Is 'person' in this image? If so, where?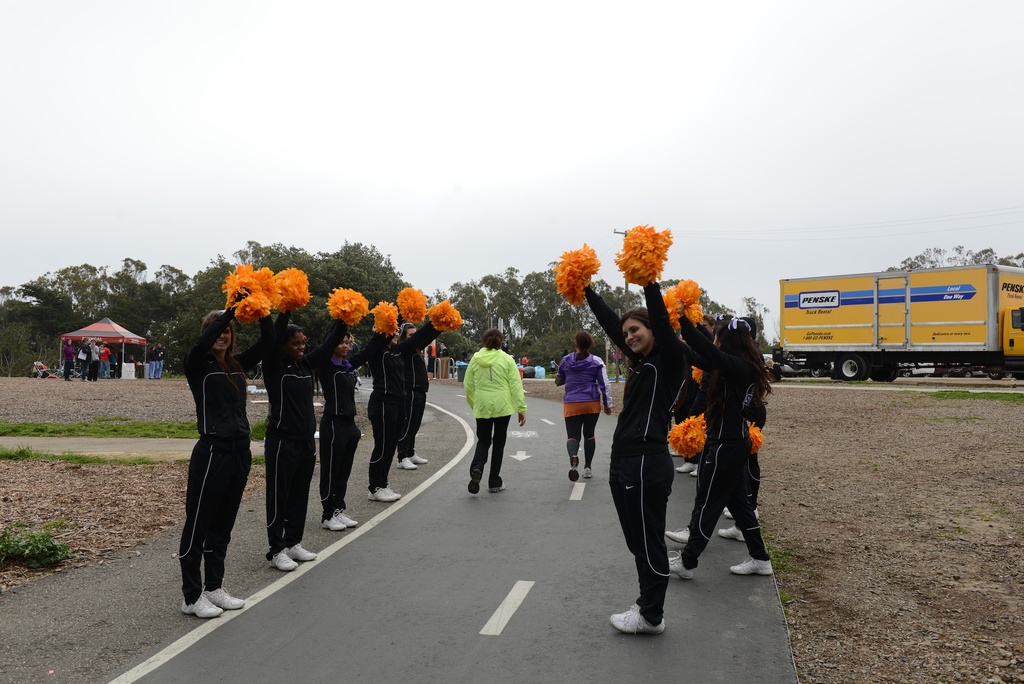
Yes, at {"left": 365, "top": 305, "right": 448, "bottom": 502}.
